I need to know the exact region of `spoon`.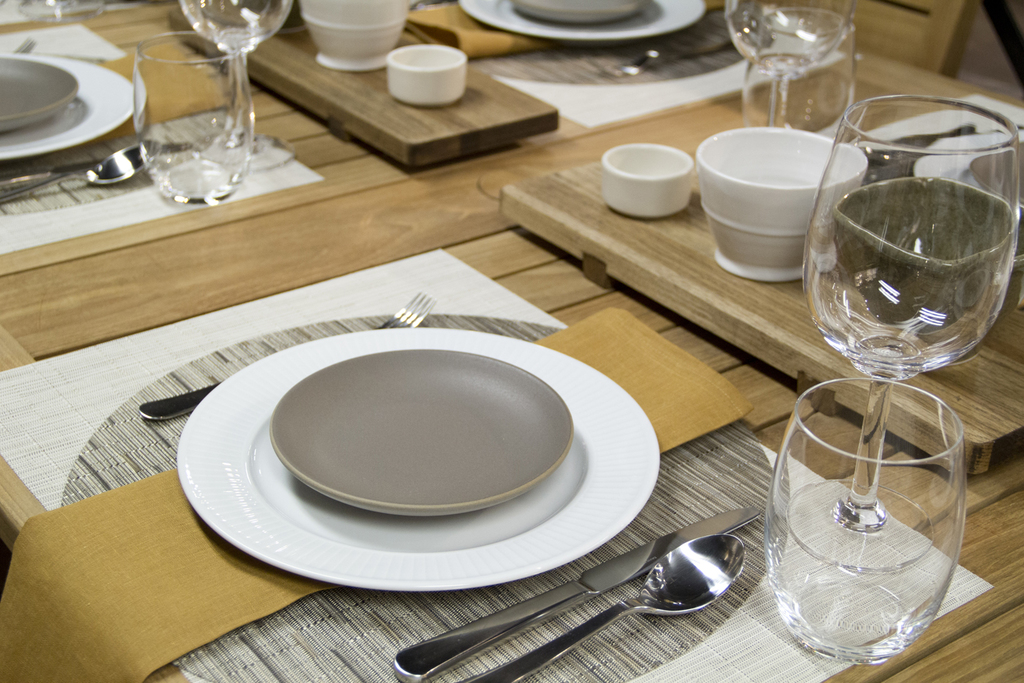
Region: BBox(0, 139, 152, 201).
